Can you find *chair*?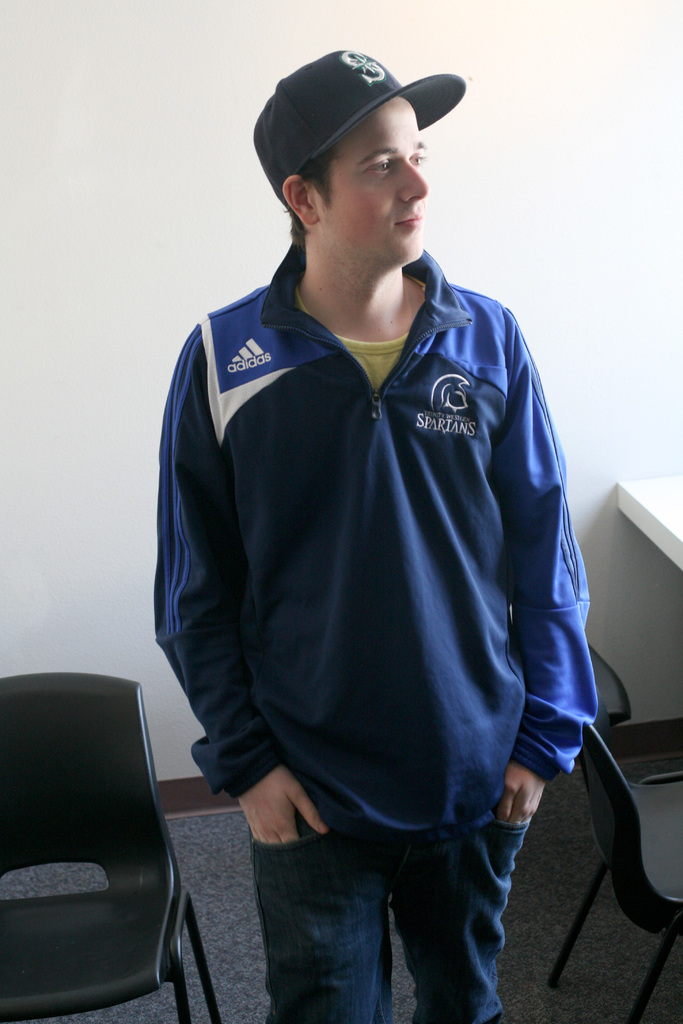
Yes, bounding box: 573 641 632 803.
